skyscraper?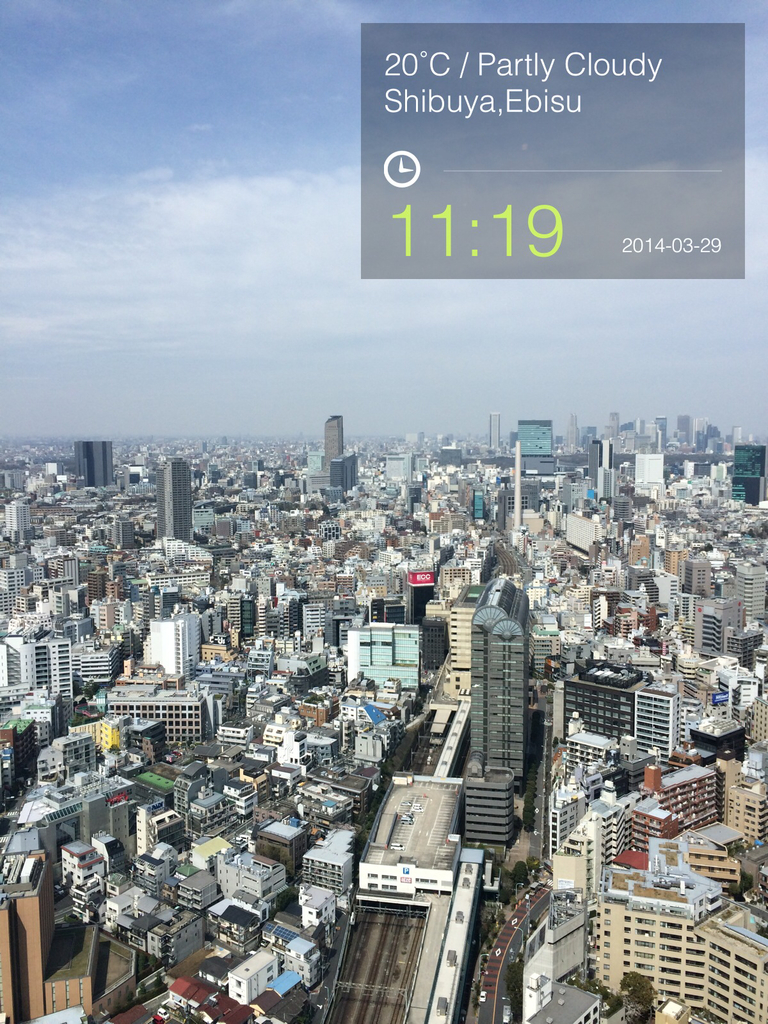
471, 573, 531, 783
